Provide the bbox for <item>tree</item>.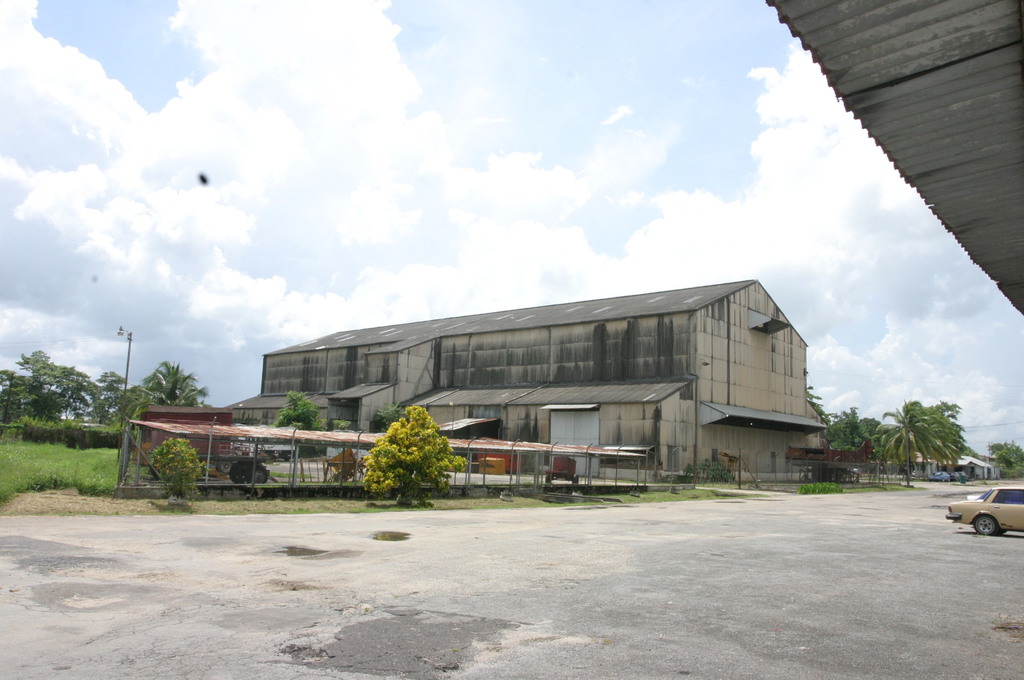
868, 395, 944, 487.
